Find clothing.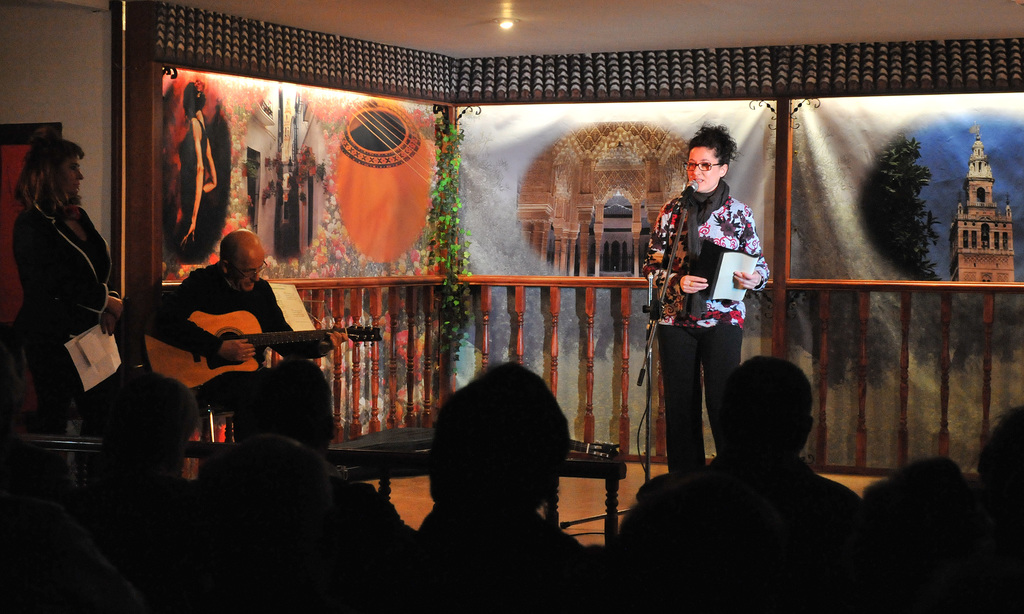
152 258 335 453.
